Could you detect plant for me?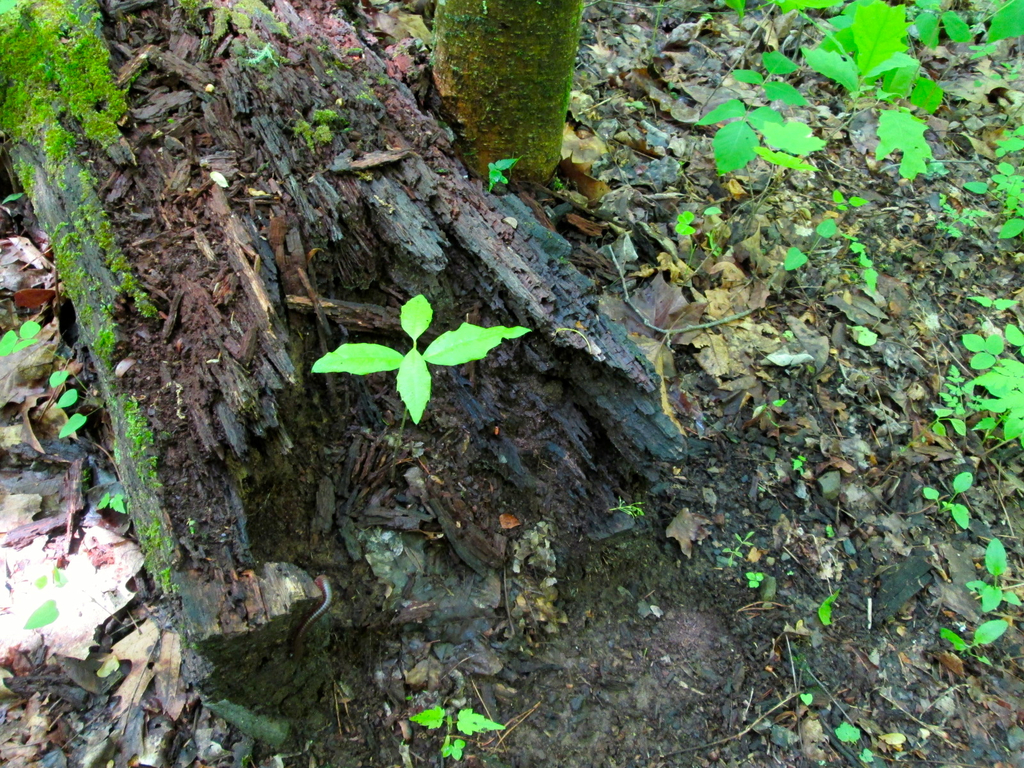
Detection result: <region>611, 490, 646, 528</region>.
